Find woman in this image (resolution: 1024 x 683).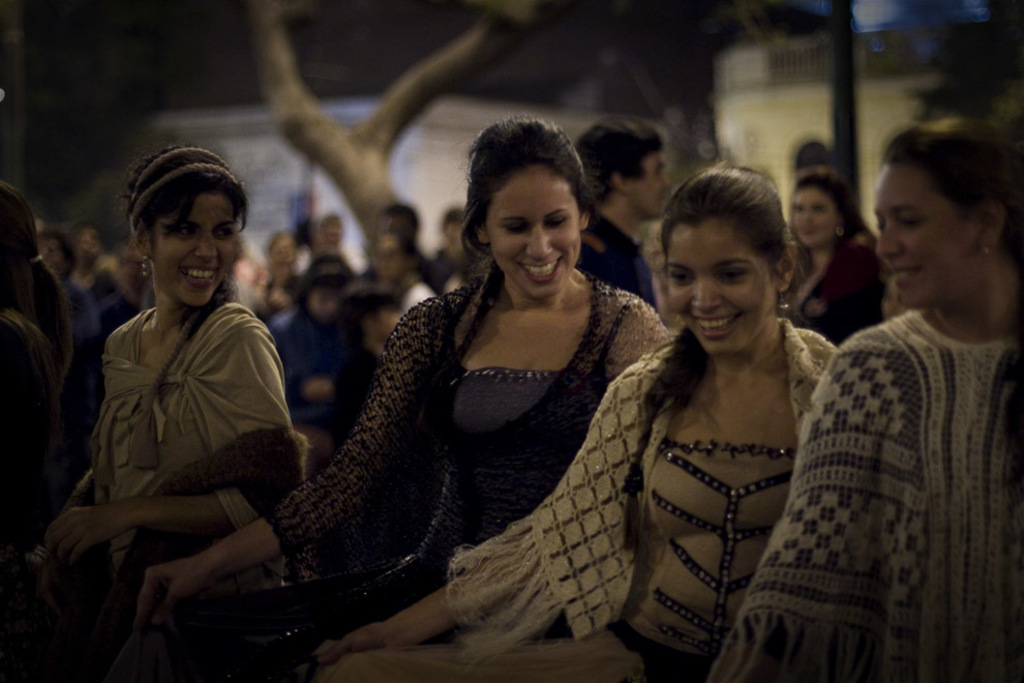
<box>779,168,898,350</box>.
